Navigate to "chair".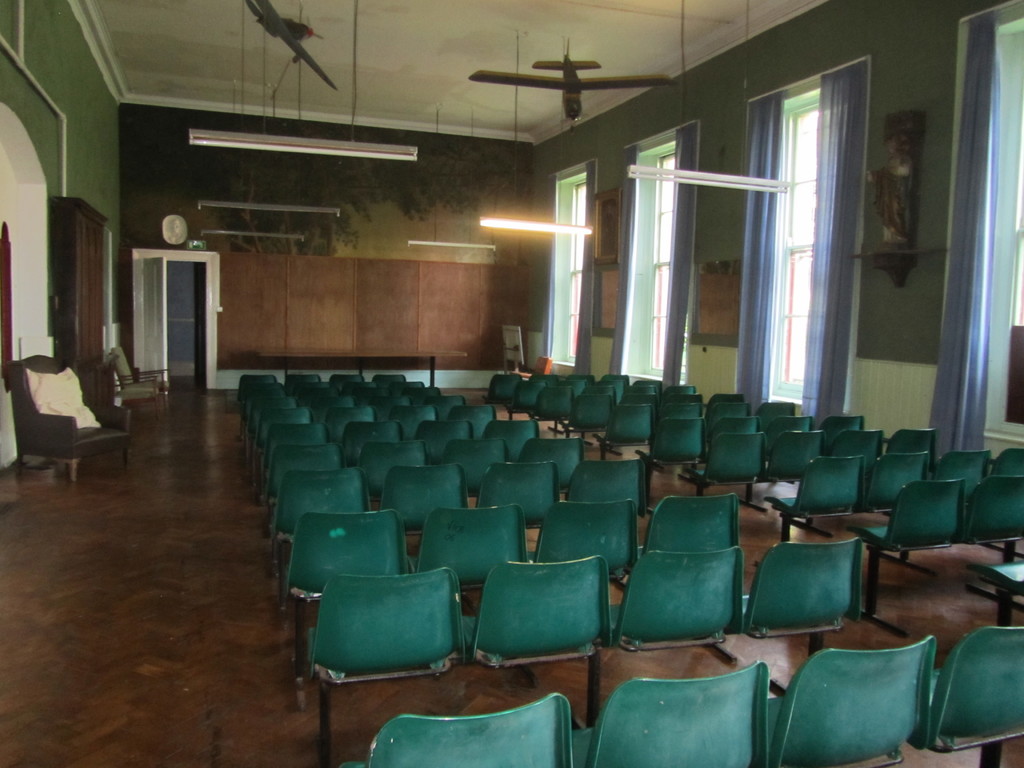
Navigation target: bbox=(333, 374, 366, 394).
